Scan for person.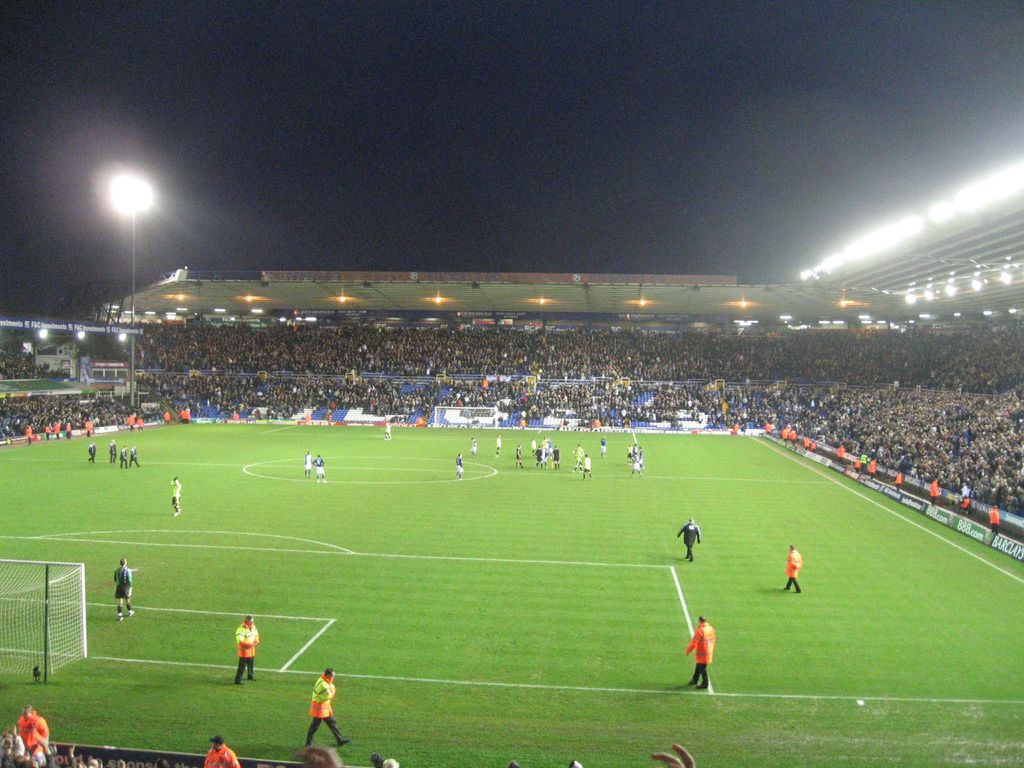
Scan result: l=234, t=616, r=259, b=687.
